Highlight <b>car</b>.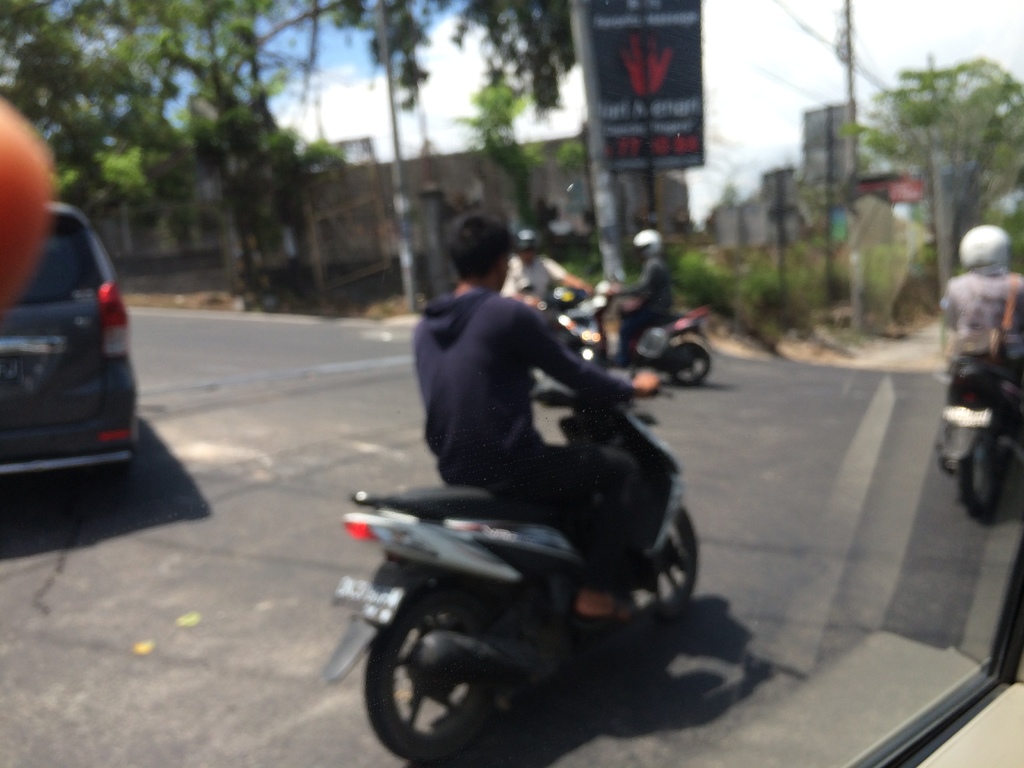
Highlighted region: box=[2, 193, 159, 511].
